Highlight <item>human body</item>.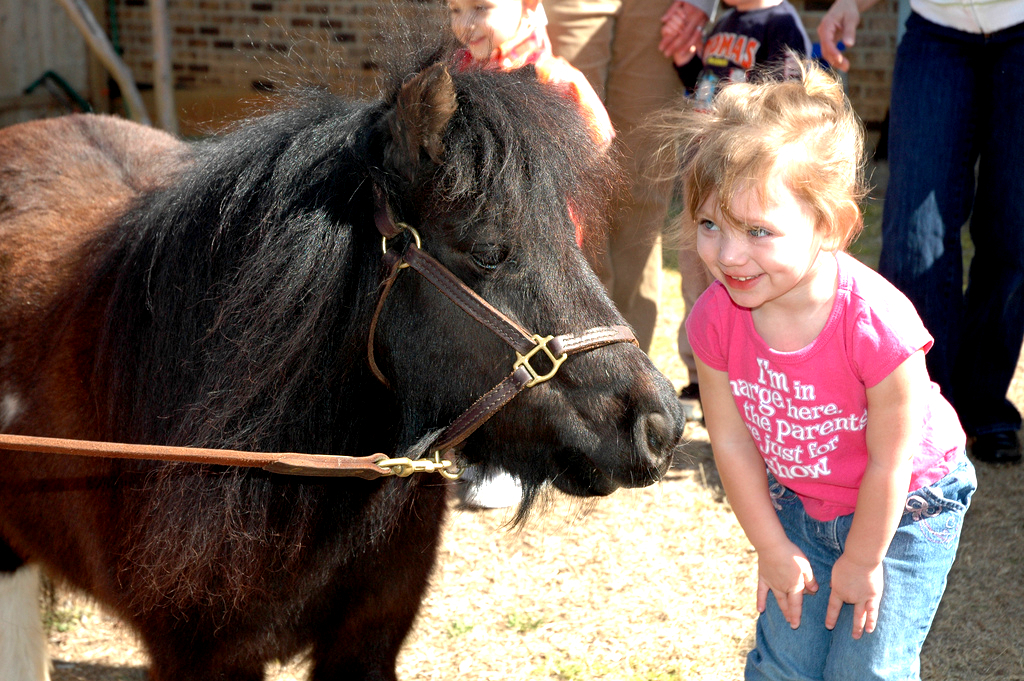
Highlighted region: detection(661, 3, 811, 424).
